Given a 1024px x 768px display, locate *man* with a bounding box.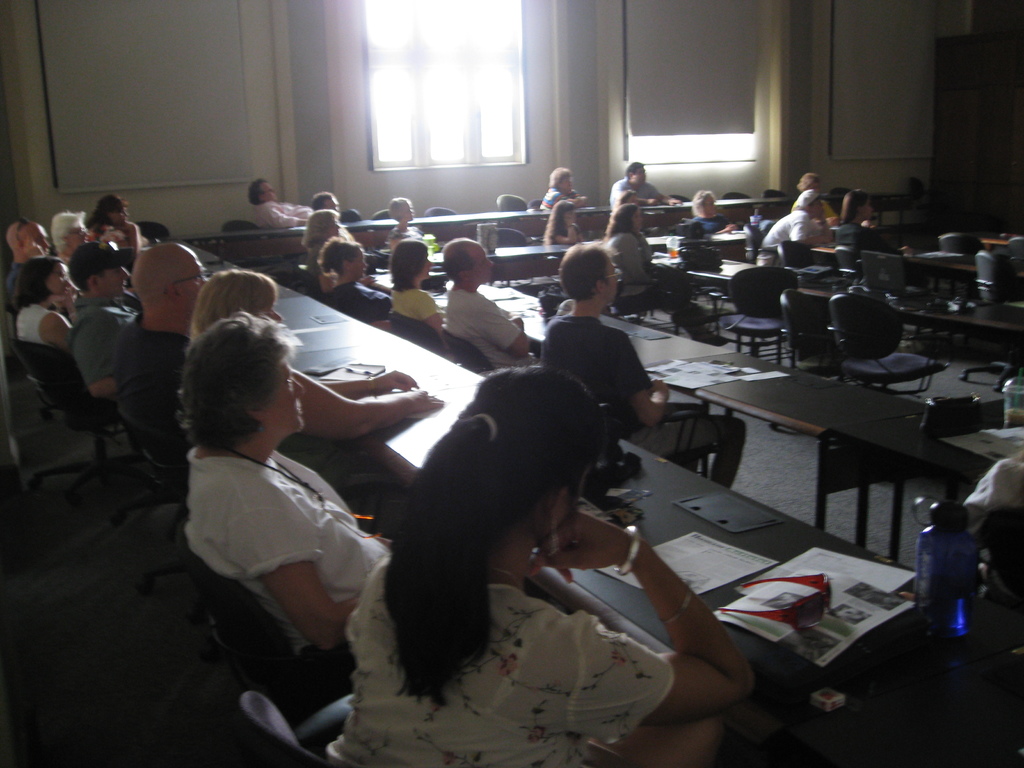
Located: x1=545, y1=242, x2=749, y2=493.
